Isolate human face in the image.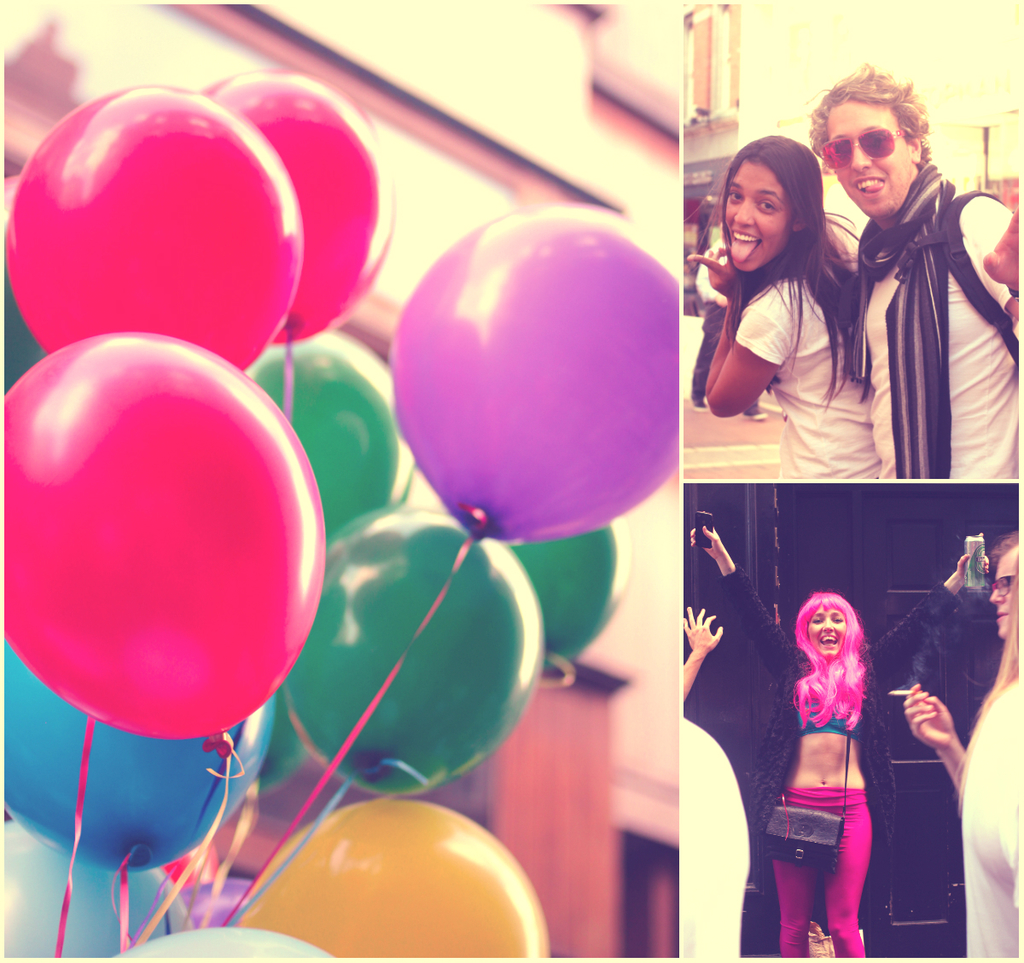
Isolated region: Rect(808, 609, 847, 661).
